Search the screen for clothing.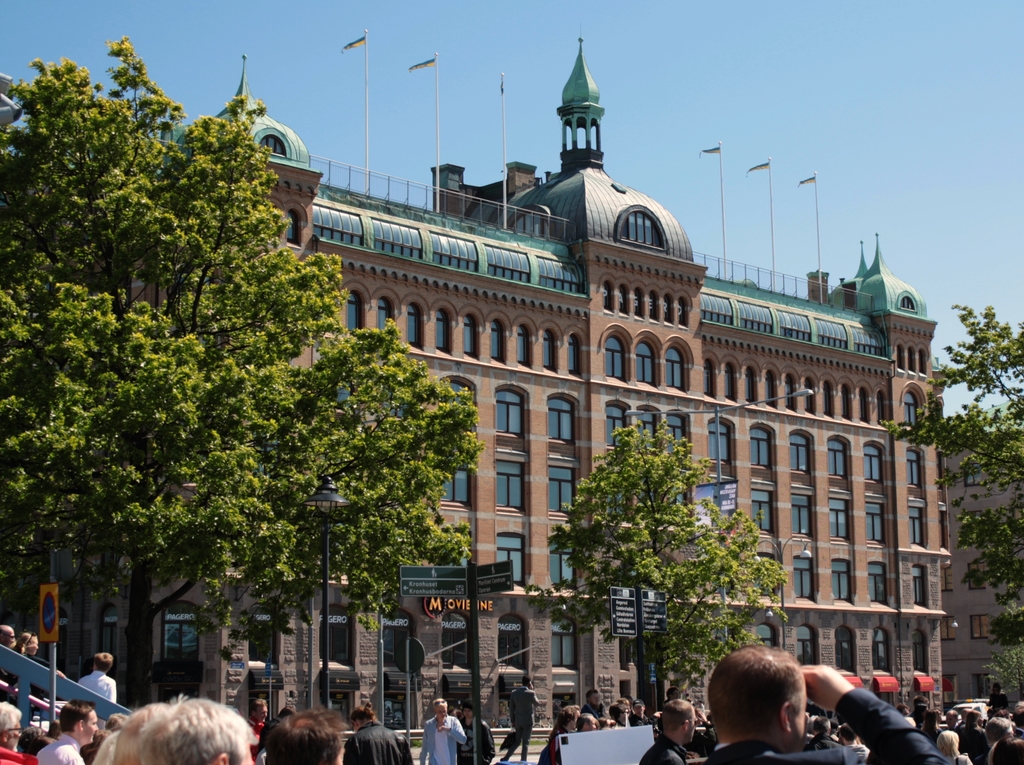
Found at select_region(79, 670, 118, 703).
